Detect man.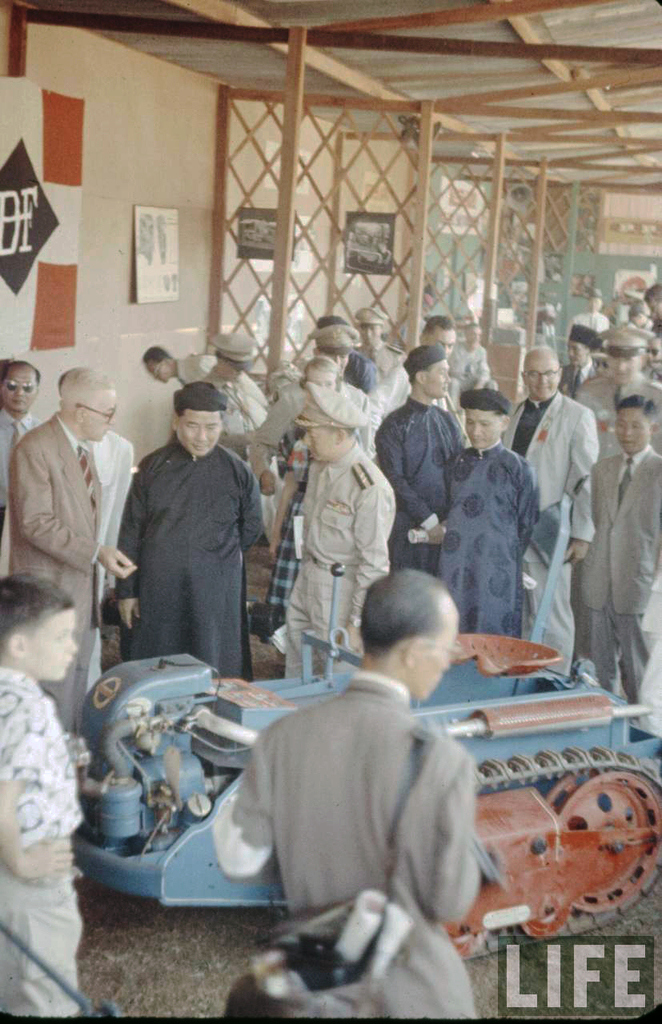
Detected at rect(175, 584, 517, 994).
